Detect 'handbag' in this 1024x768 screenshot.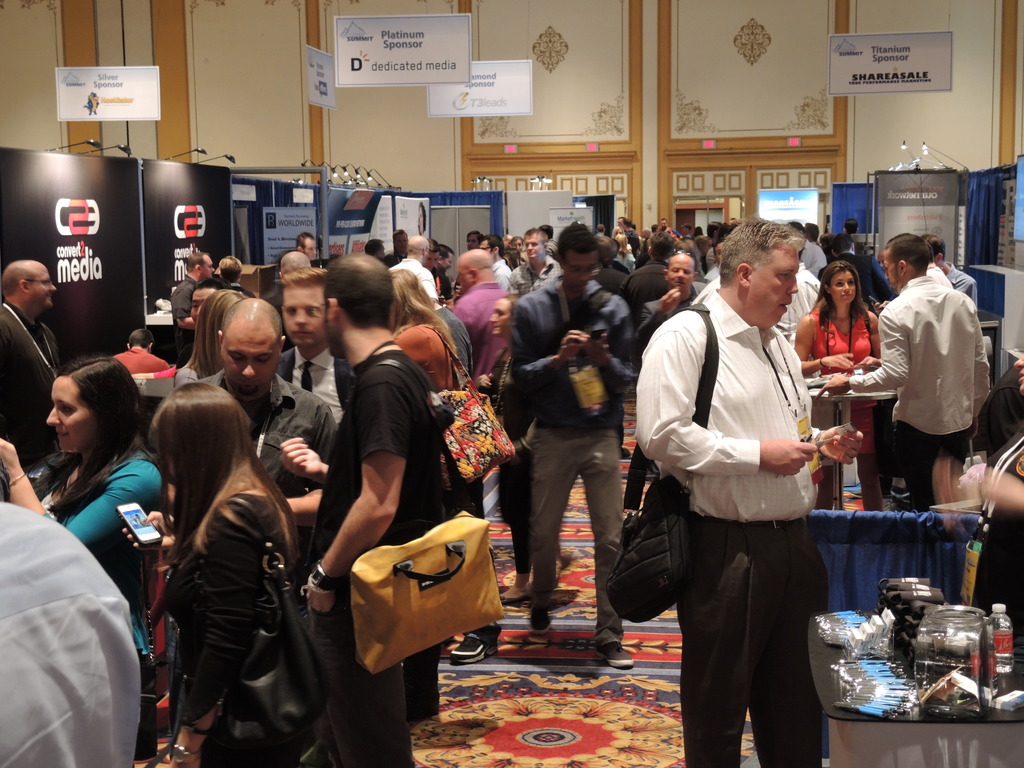
Detection: [x1=605, y1=301, x2=722, y2=625].
